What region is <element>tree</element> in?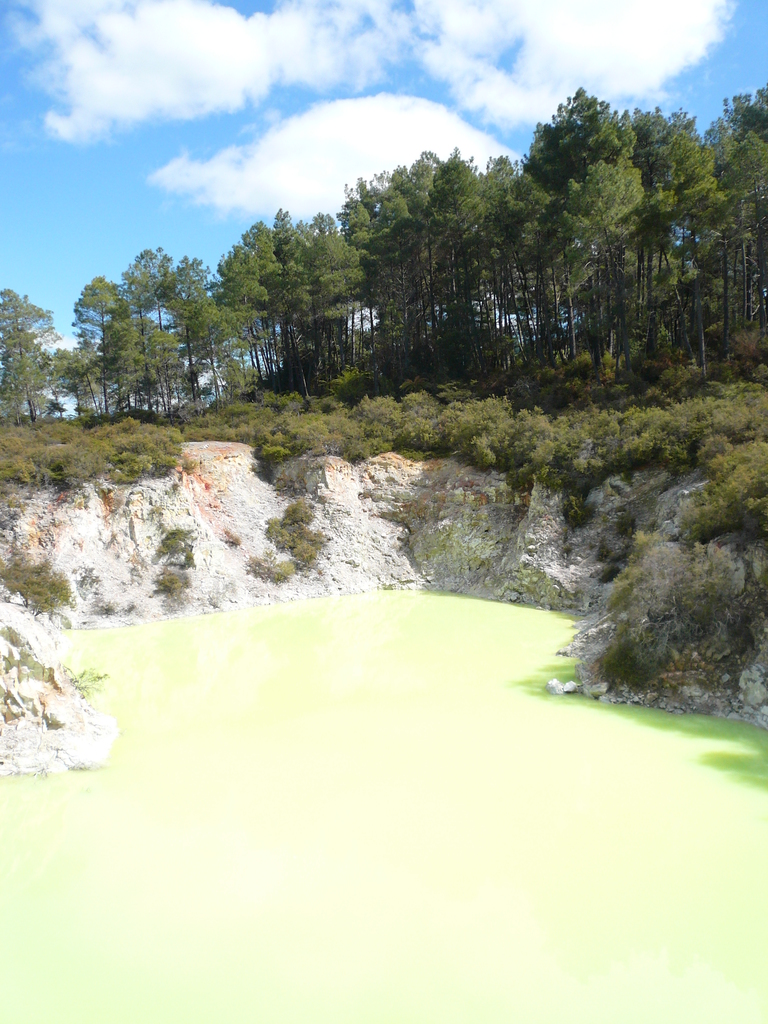
[719,84,767,370].
